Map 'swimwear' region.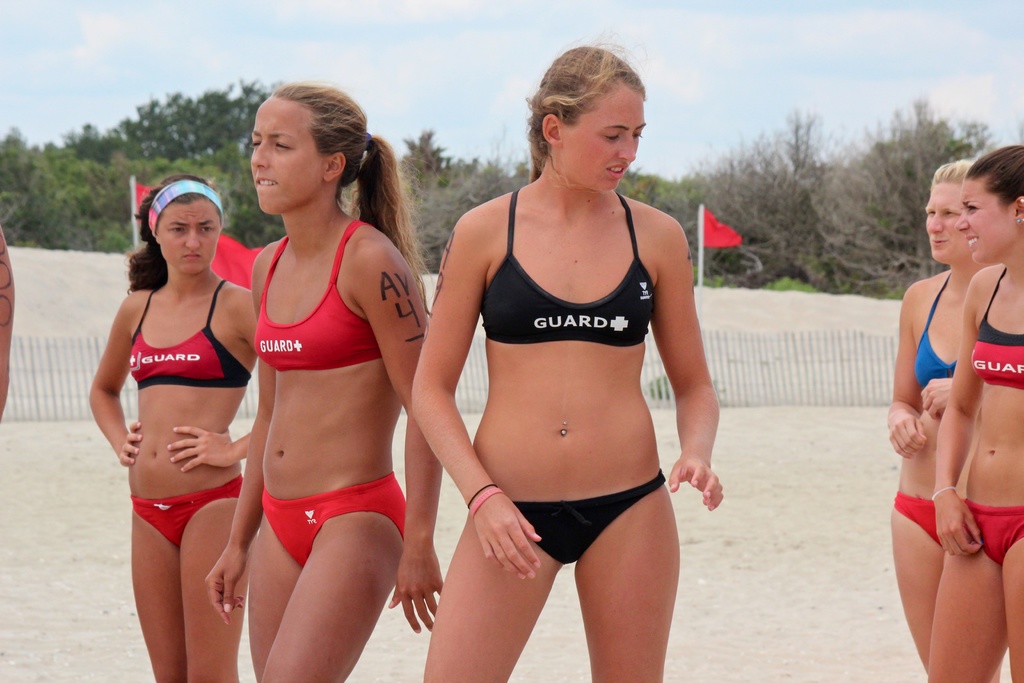
Mapped to (left=961, top=508, right=1023, bottom=566).
